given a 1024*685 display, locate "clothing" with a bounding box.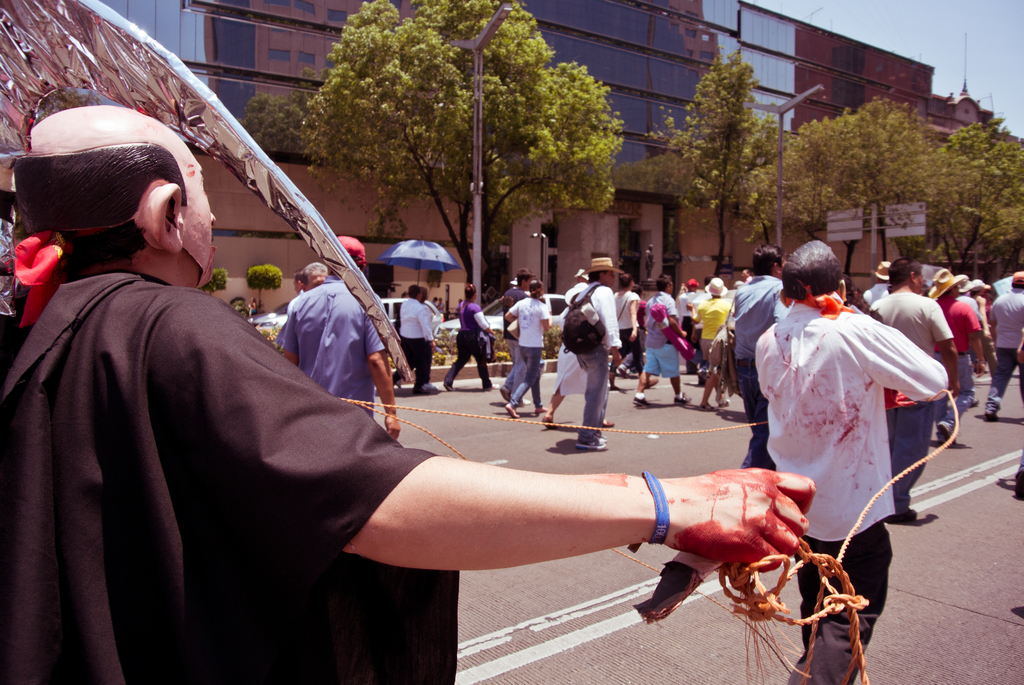
Located: 547:304:593:400.
